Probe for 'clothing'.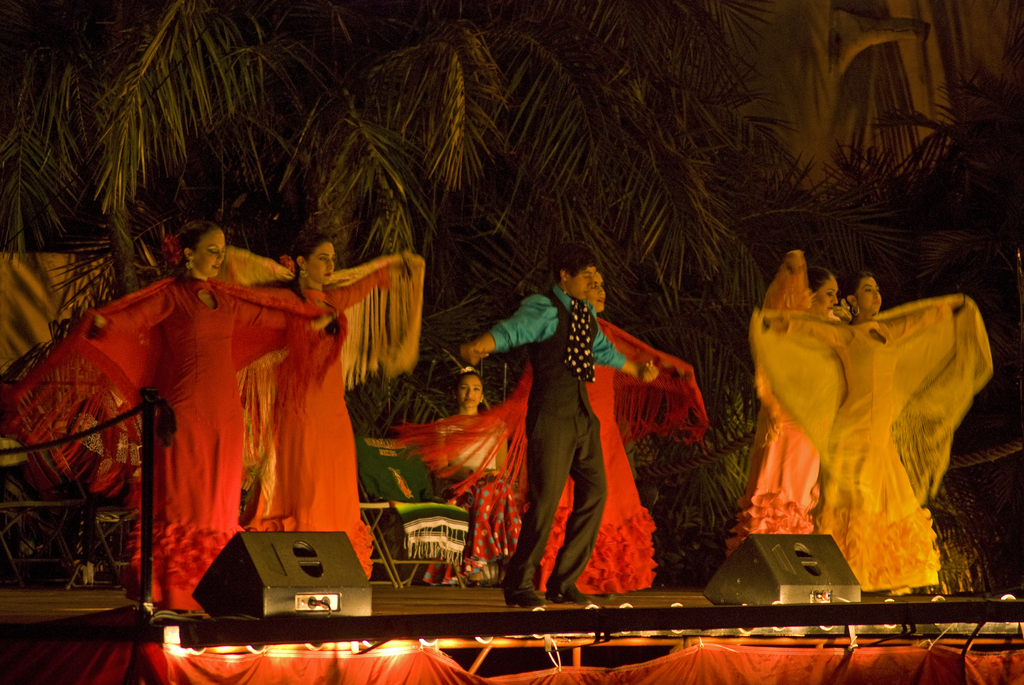
Probe result: [409,326,703,592].
